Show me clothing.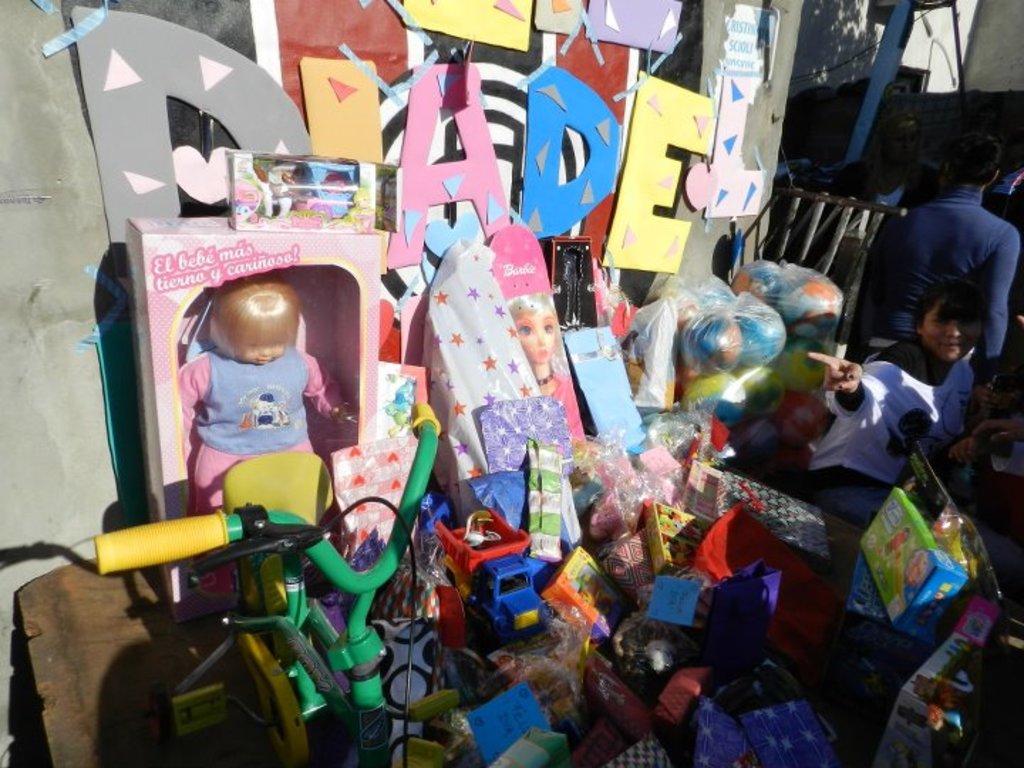
clothing is here: 546/364/587/451.
